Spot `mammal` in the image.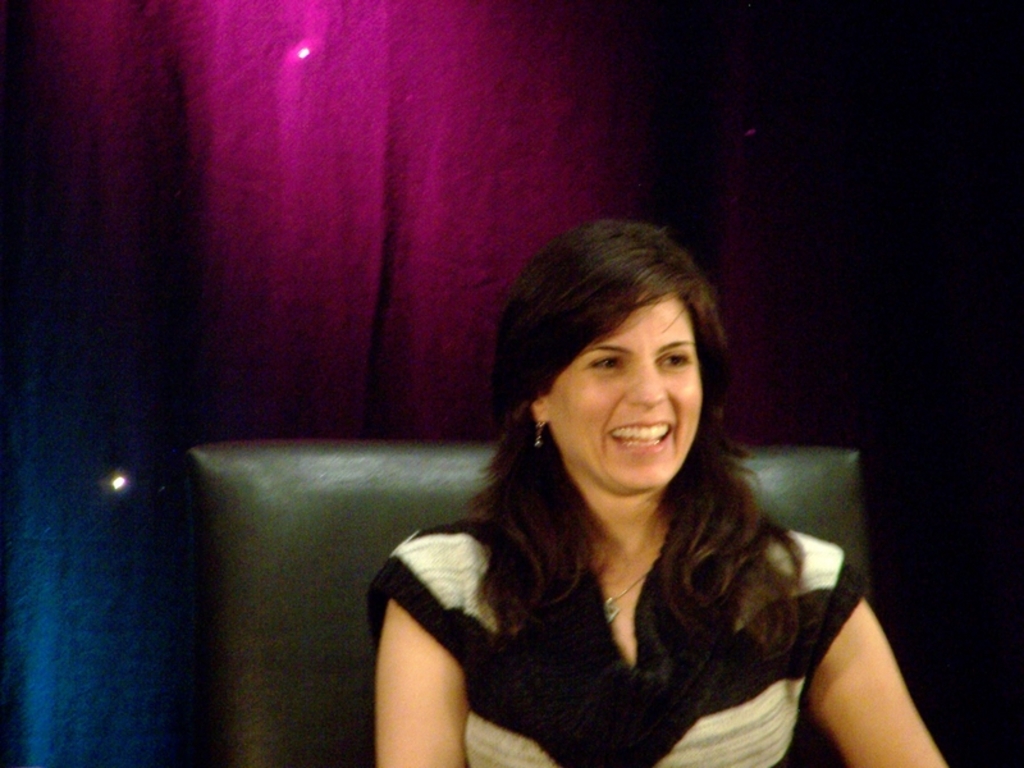
`mammal` found at rect(311, 340, 891, 733).
